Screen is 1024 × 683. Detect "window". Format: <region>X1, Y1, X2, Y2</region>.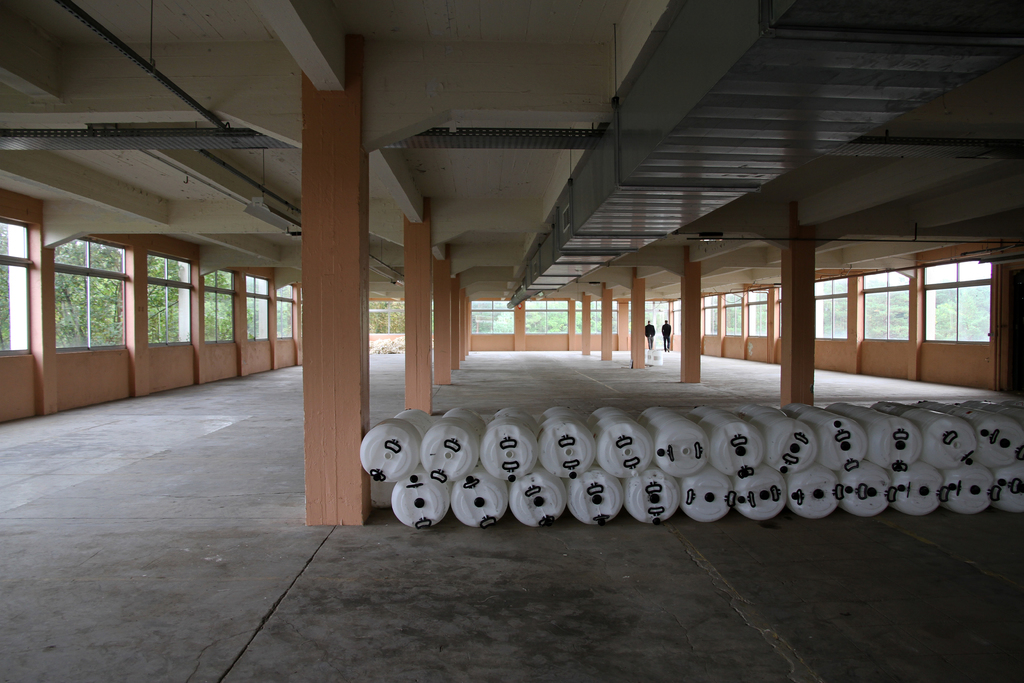
<region>749, 286, 769, 335</region>.
